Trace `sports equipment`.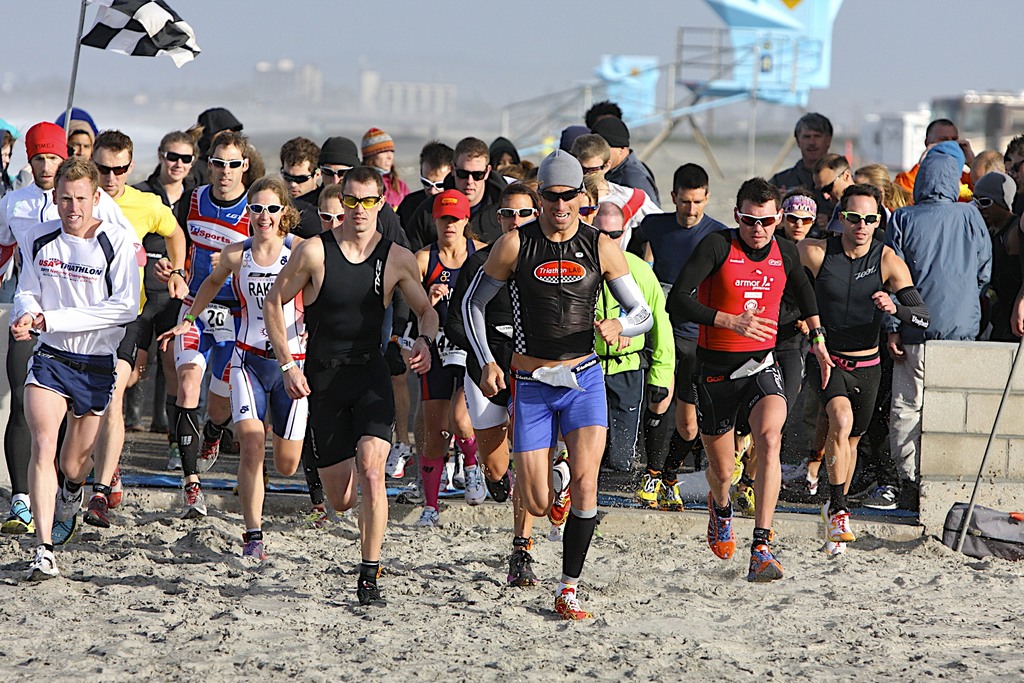
Traced to crop(545, 448, 571, 527).
